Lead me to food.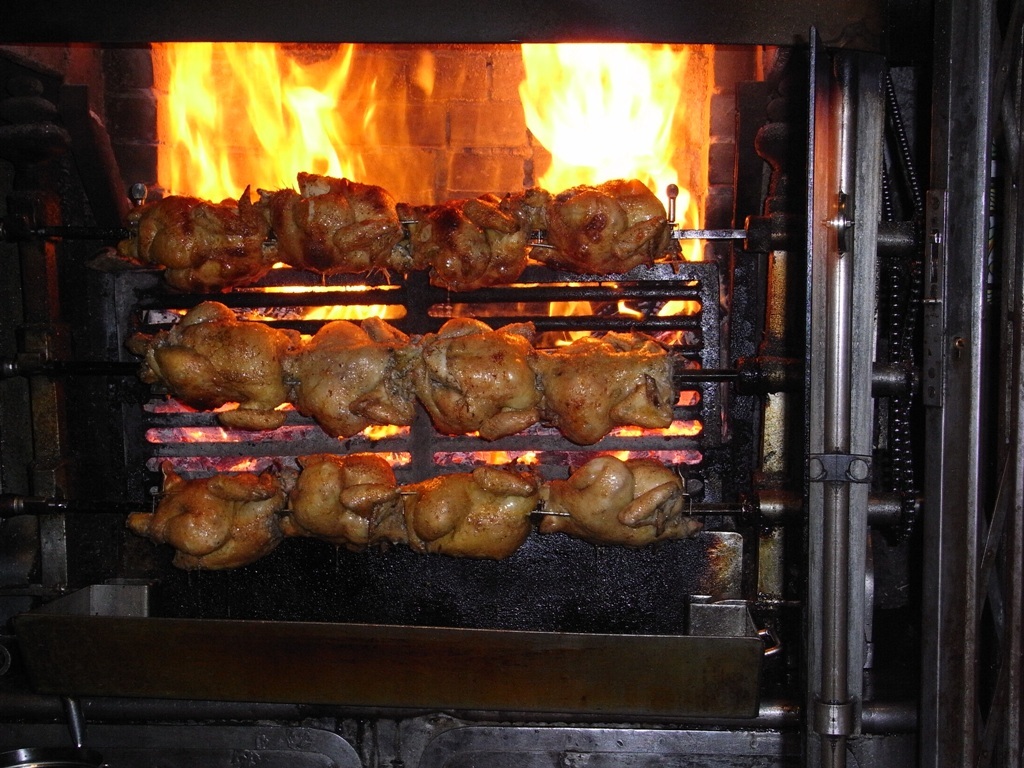
Lead to (412, 190, 526, 291).
